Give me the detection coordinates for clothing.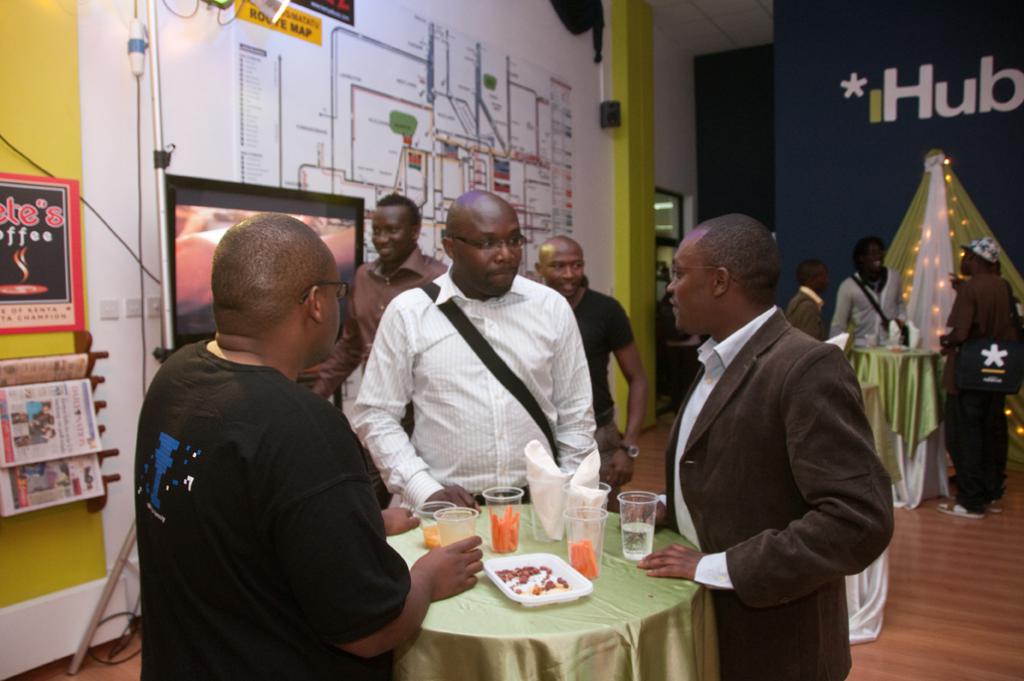
pyautogui.locateOnScreen(781, 279, 835, 344).
